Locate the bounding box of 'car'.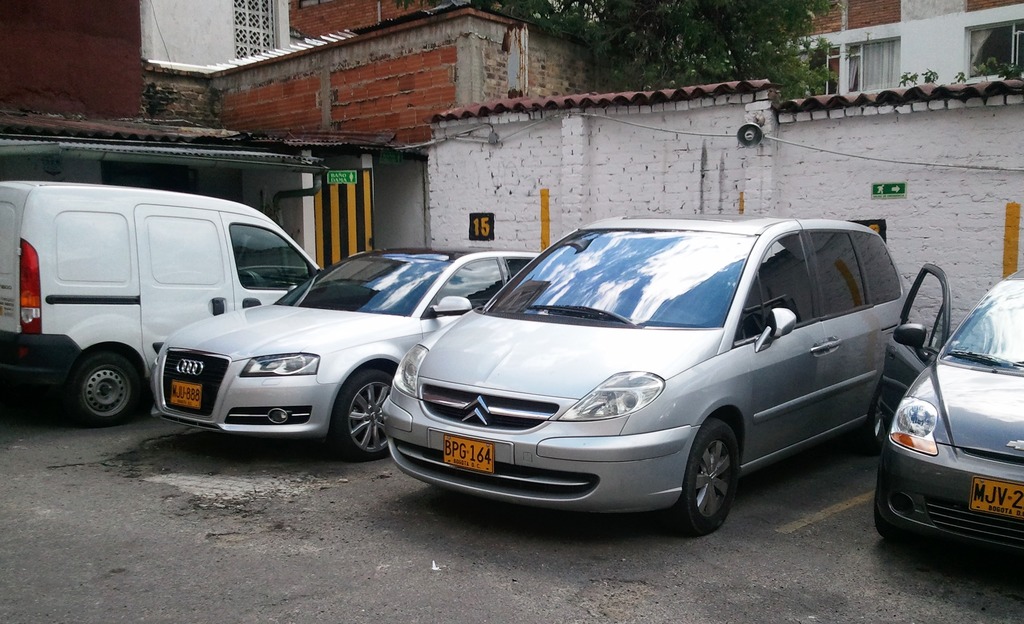
Bounding box: region(389, 211, 940, 536).
